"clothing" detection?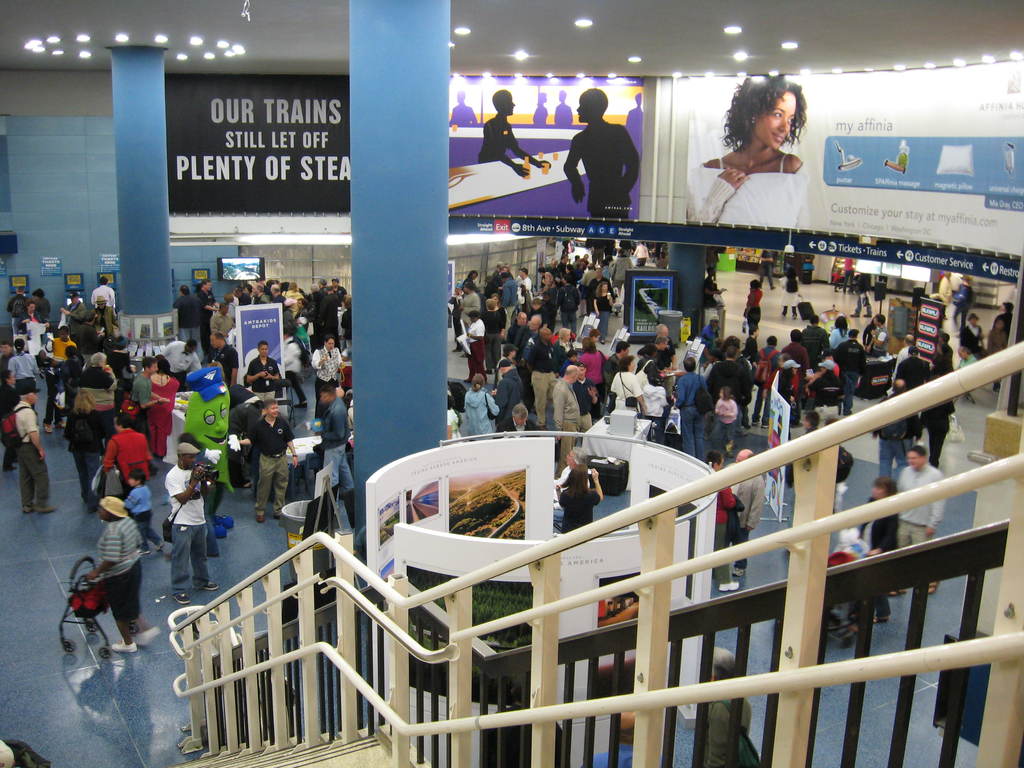
(316,398,349,497)
